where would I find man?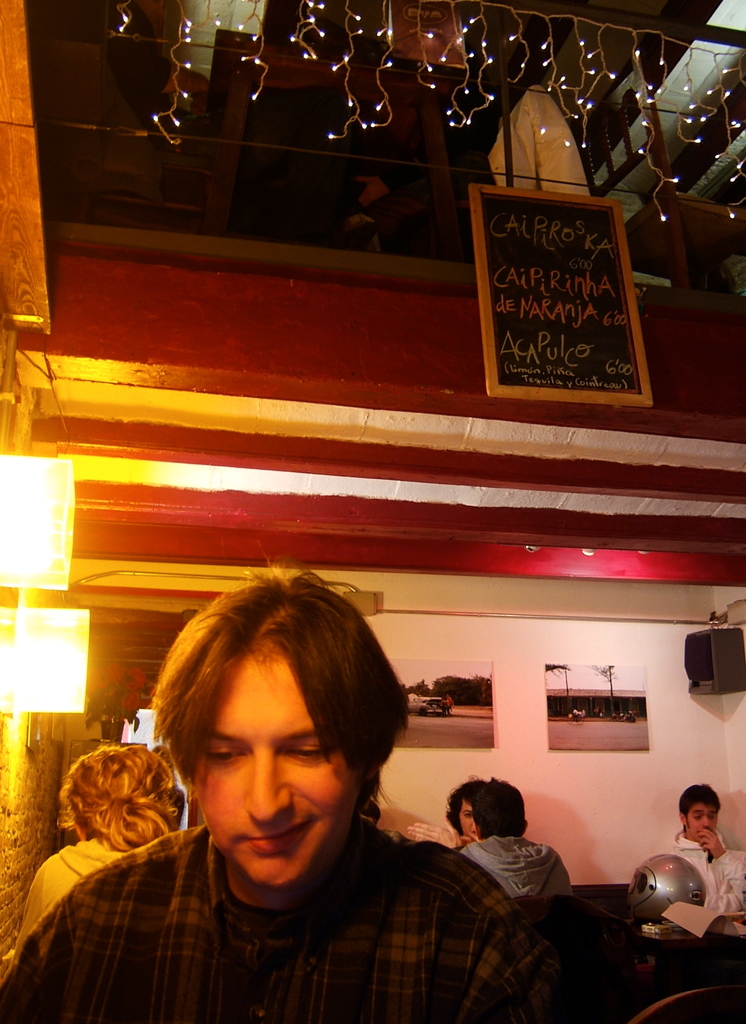
At [0,555,562,1023].
